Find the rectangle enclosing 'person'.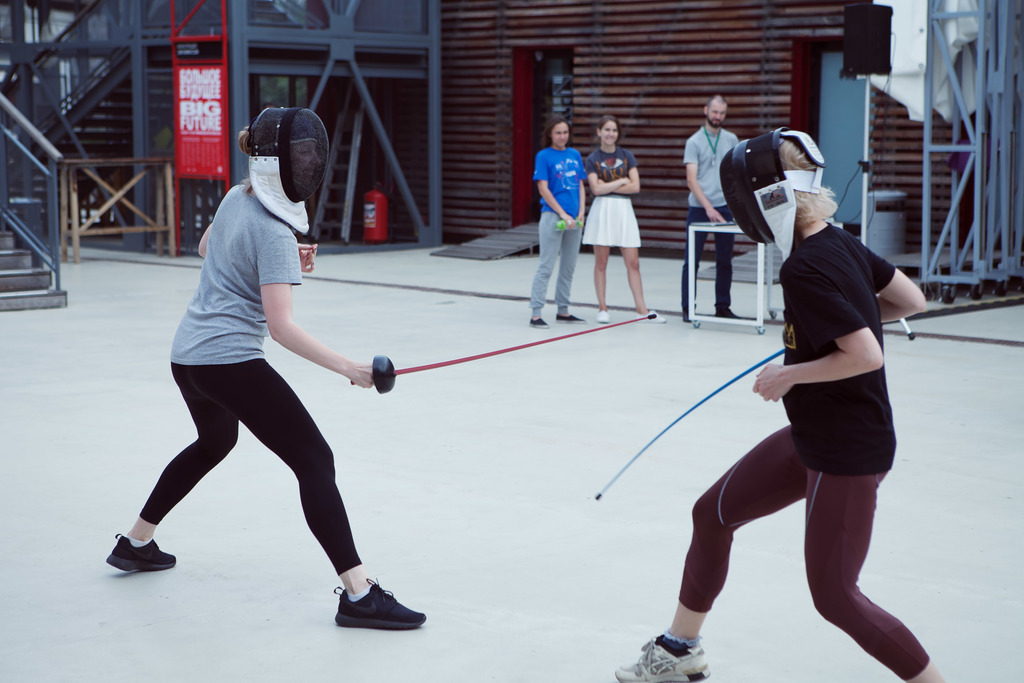
region(524, 105, 579, 329).
